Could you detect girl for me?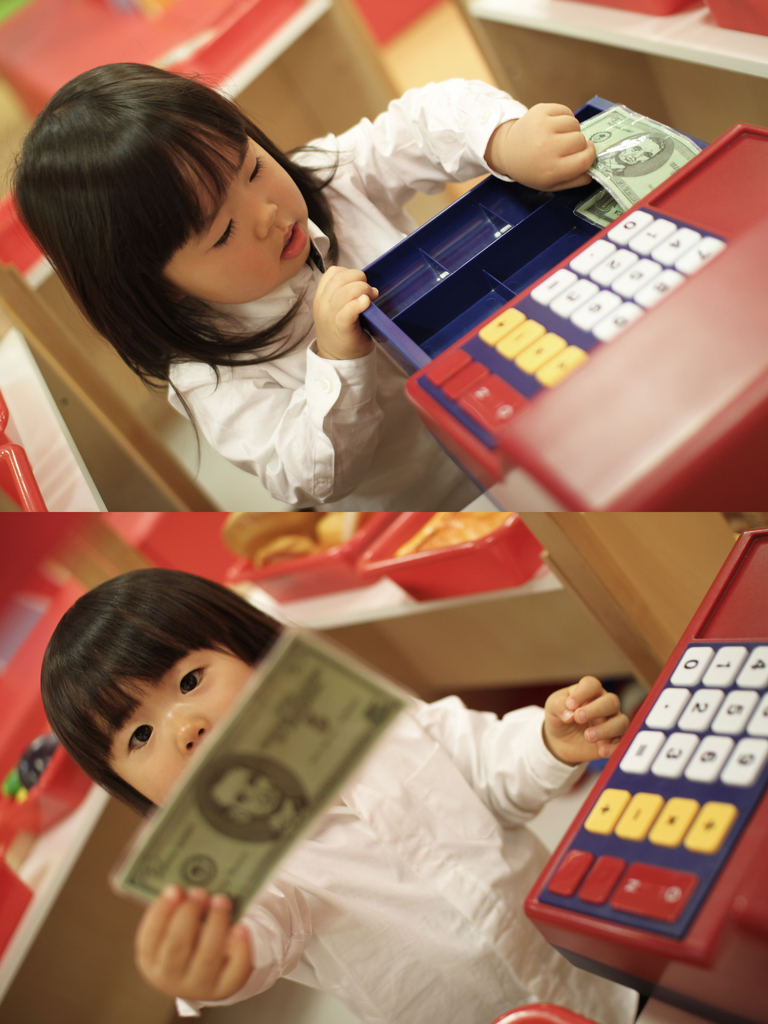
Detection result: 7/62/596/512.
